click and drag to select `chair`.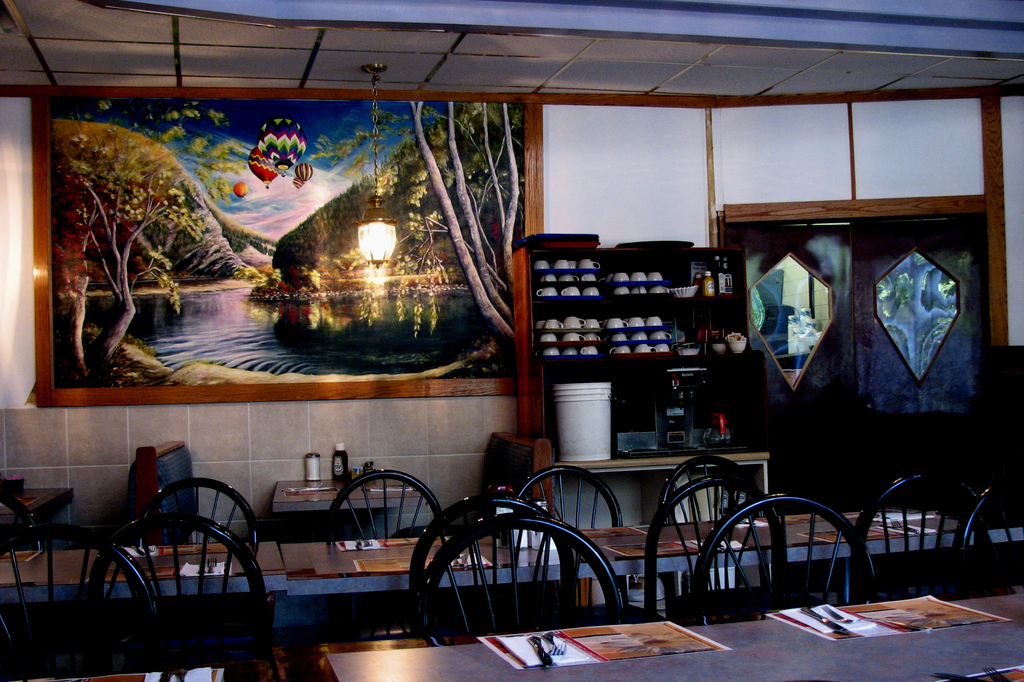
Selection: 851:470:989:605.
